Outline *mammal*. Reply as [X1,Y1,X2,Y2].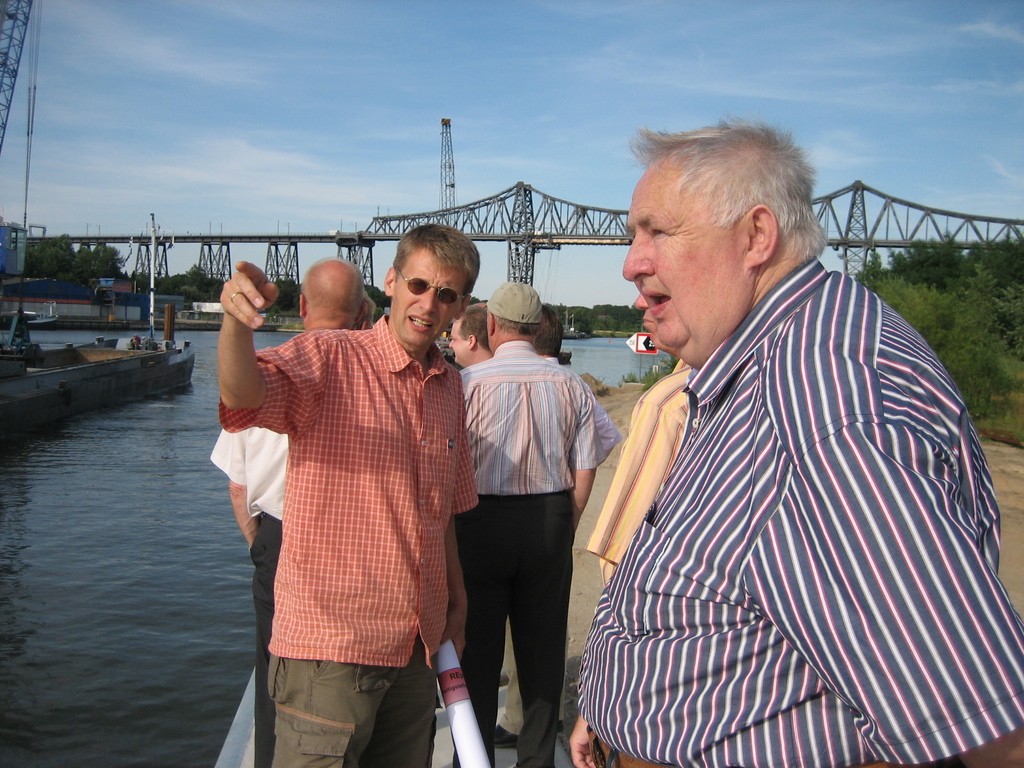
[451,301,491,368].
